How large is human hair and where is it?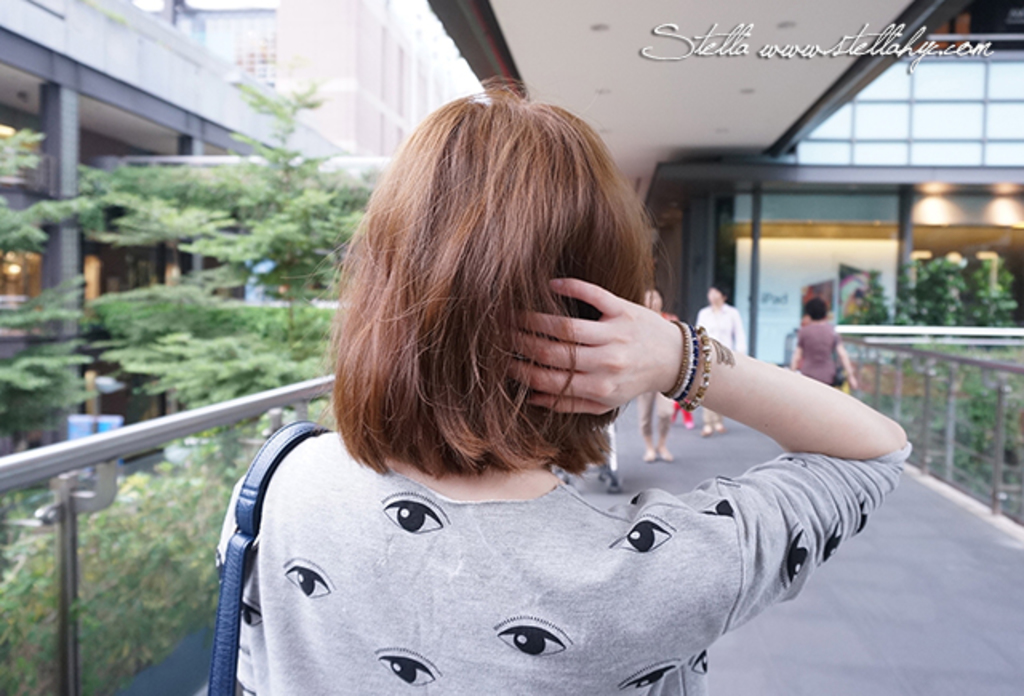
Bounding box: <bbox>648, 288, 666, 310</bbox>.
